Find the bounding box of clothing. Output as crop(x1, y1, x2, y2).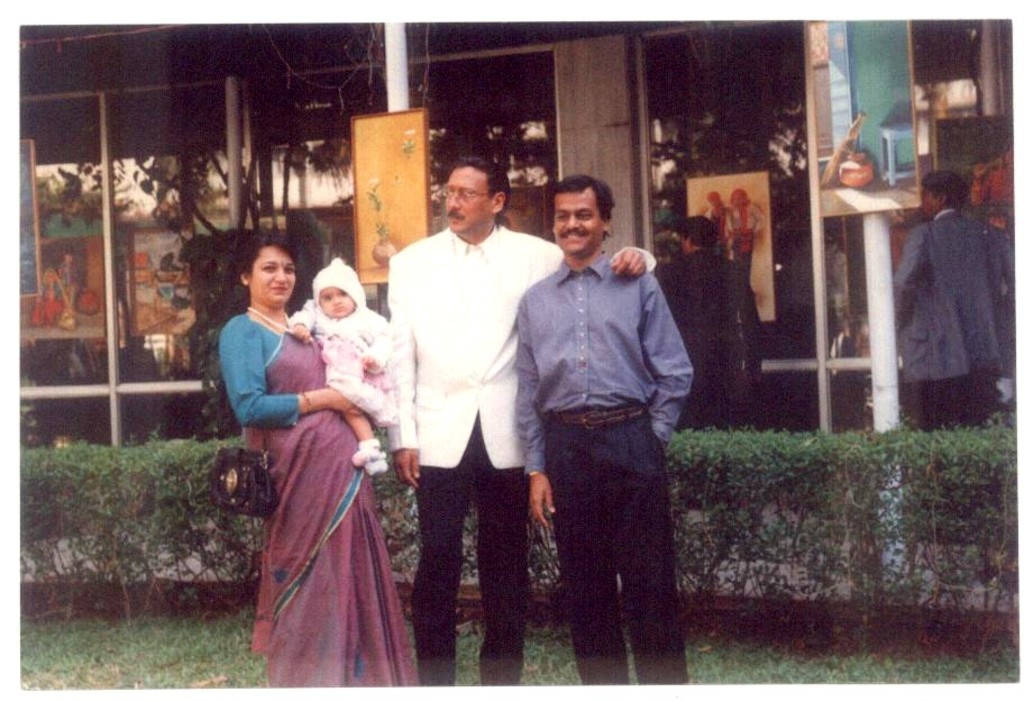
crop(969, 162, 1014, 235).
